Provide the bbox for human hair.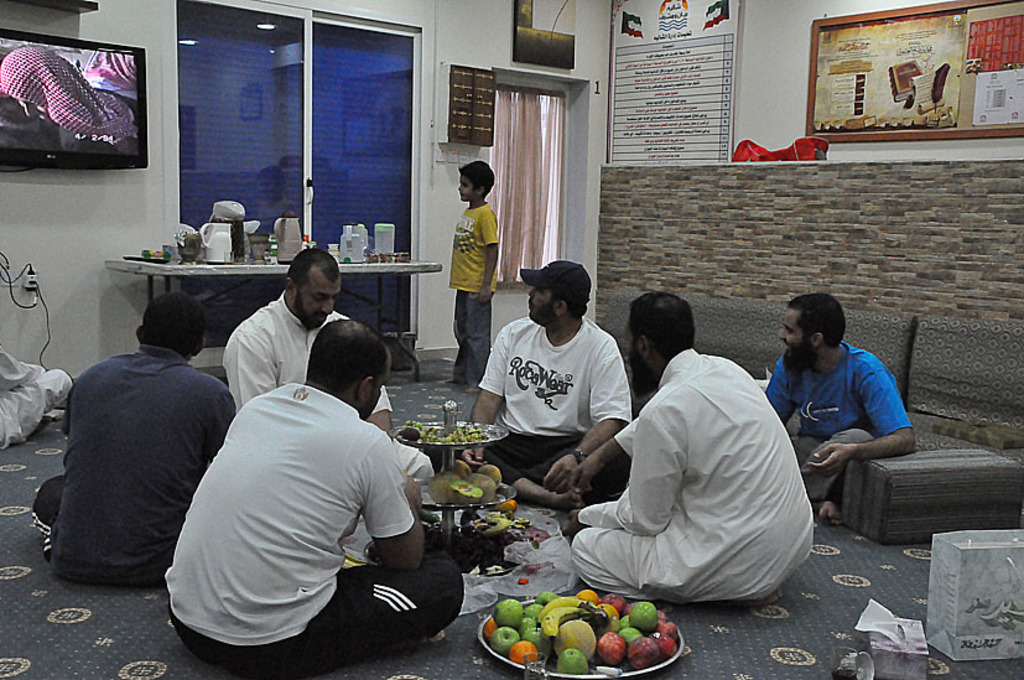
select_region(783, 290, 851, 349).
